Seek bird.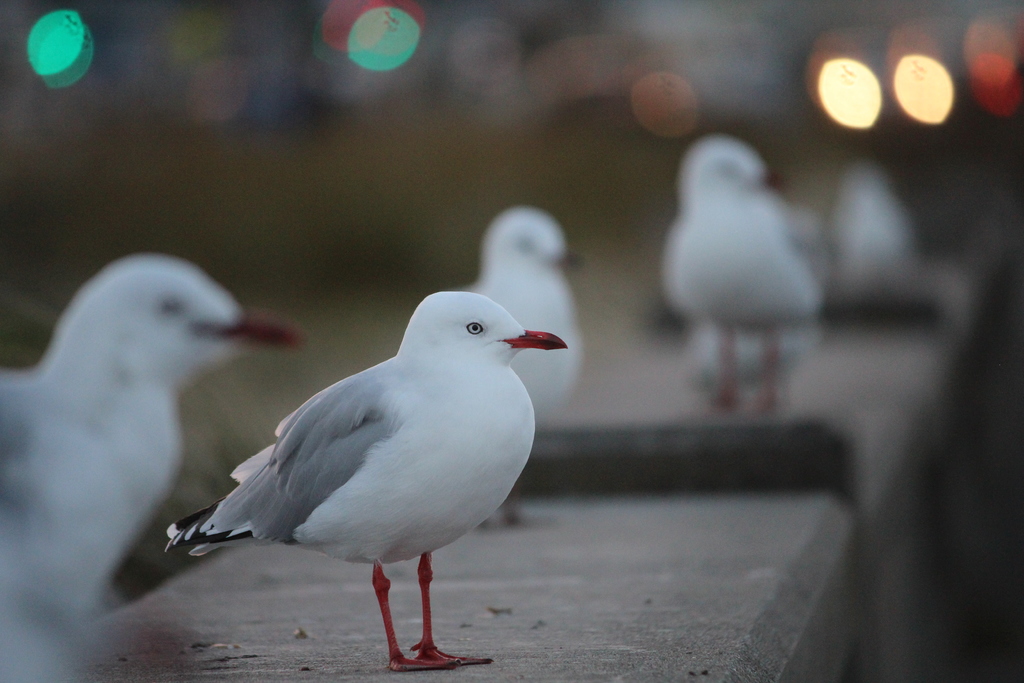
rect(0, 255, 305, 682).
